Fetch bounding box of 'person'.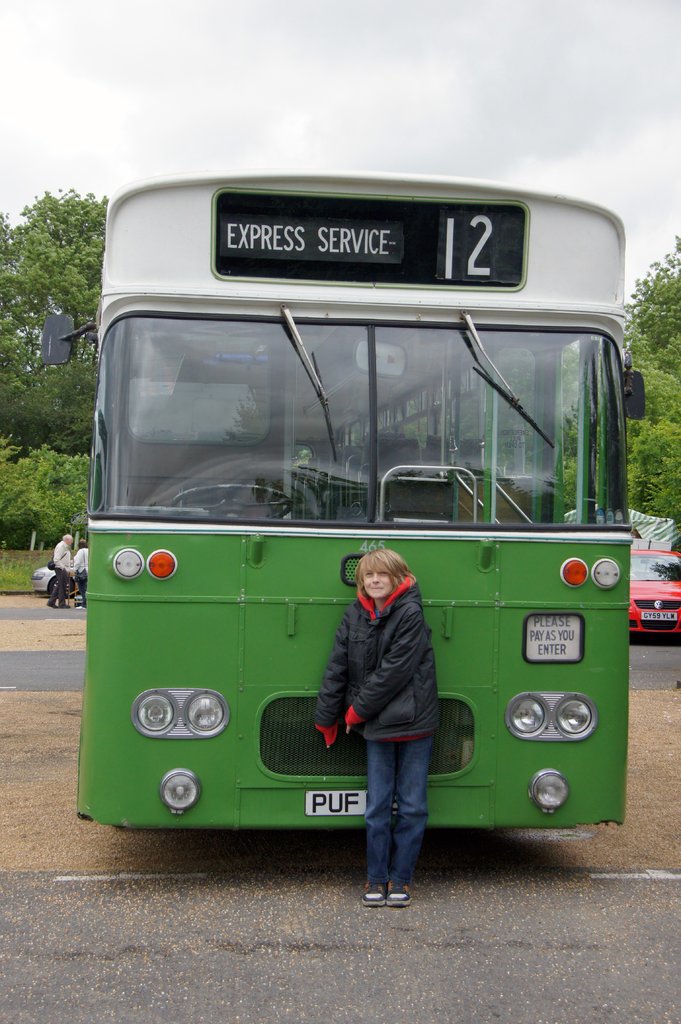
Bbox: left=72, top=541, right=88, bottom=598.
